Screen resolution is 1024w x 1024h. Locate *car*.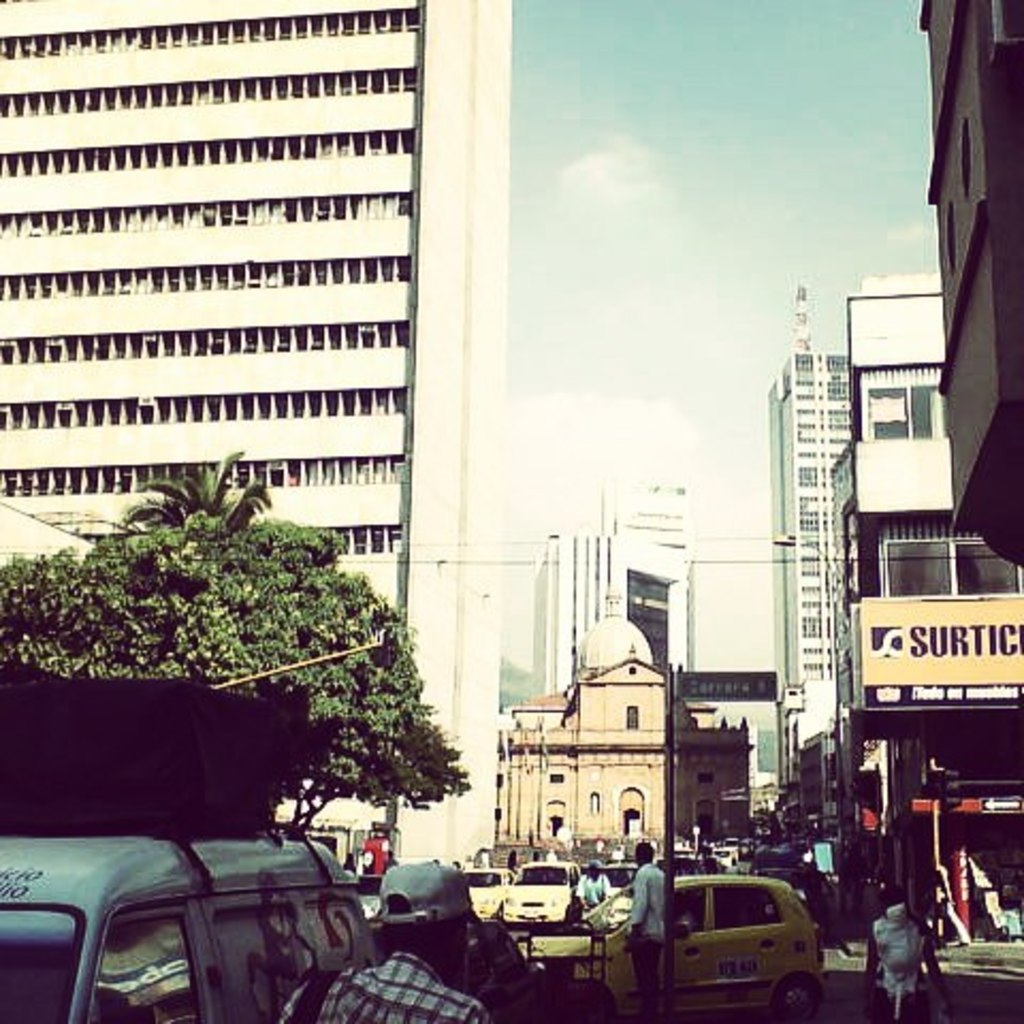
506, 855, 585, 932.
